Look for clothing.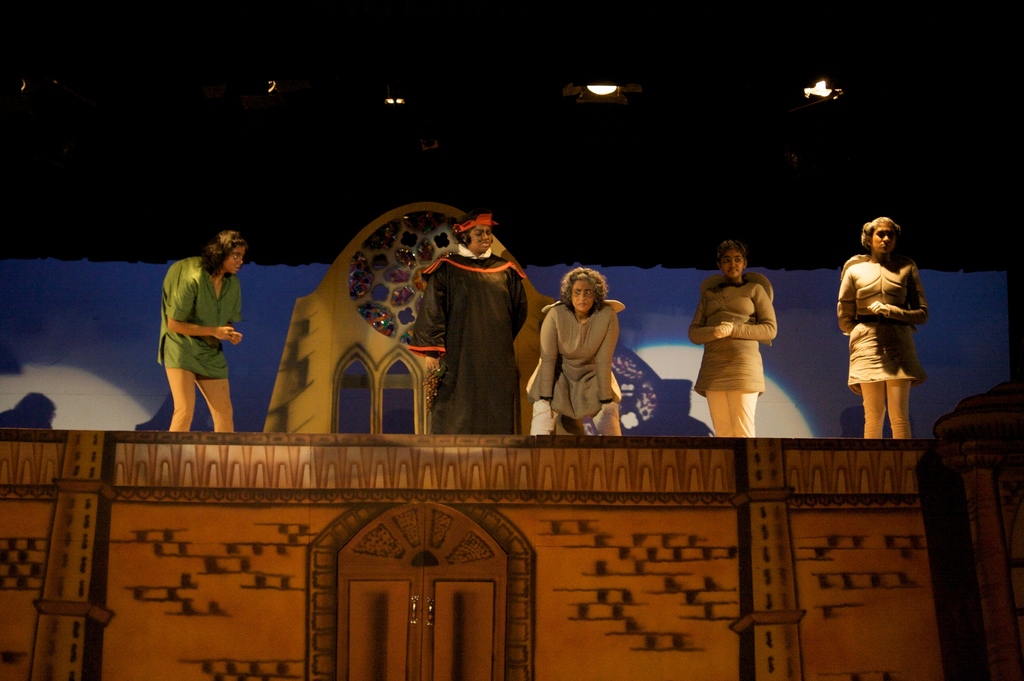
Found: 527 292 626 439.
